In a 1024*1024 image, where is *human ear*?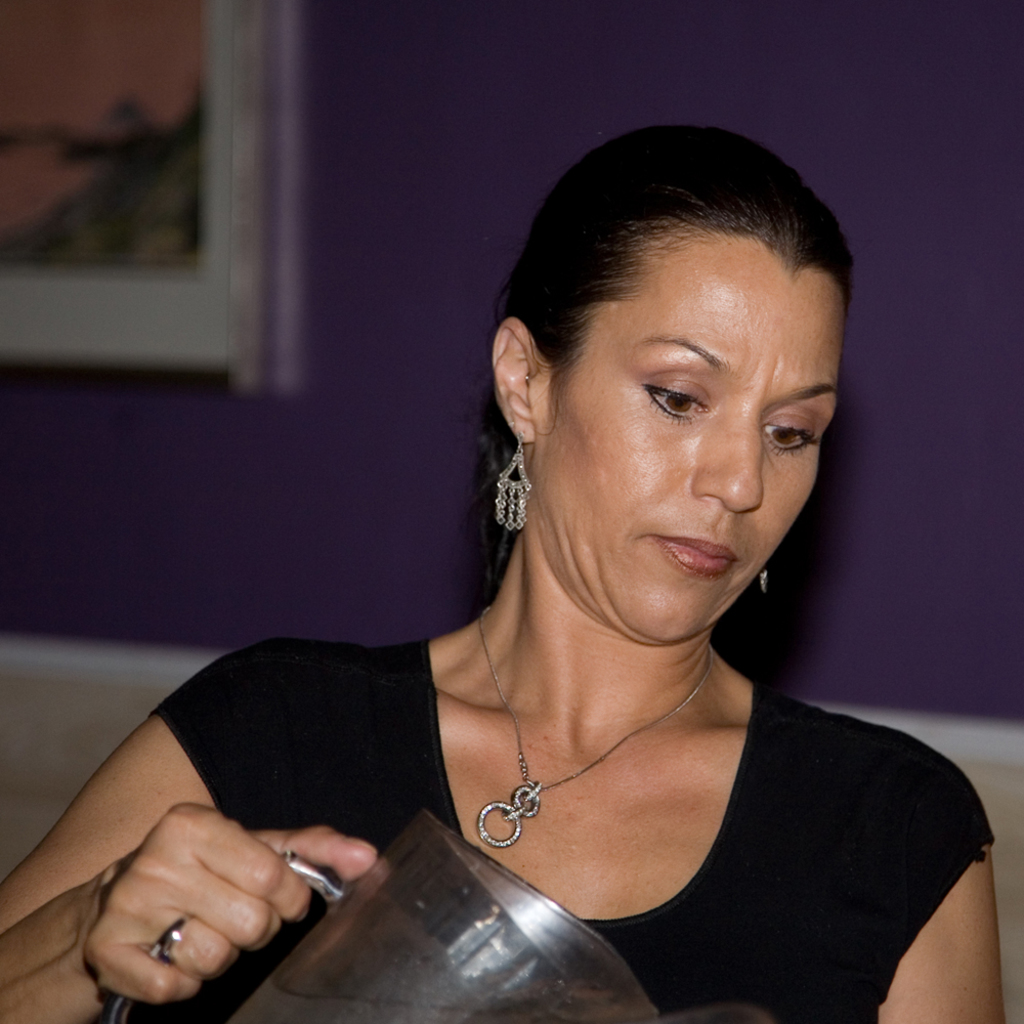
[488, 316, 543, 449].
